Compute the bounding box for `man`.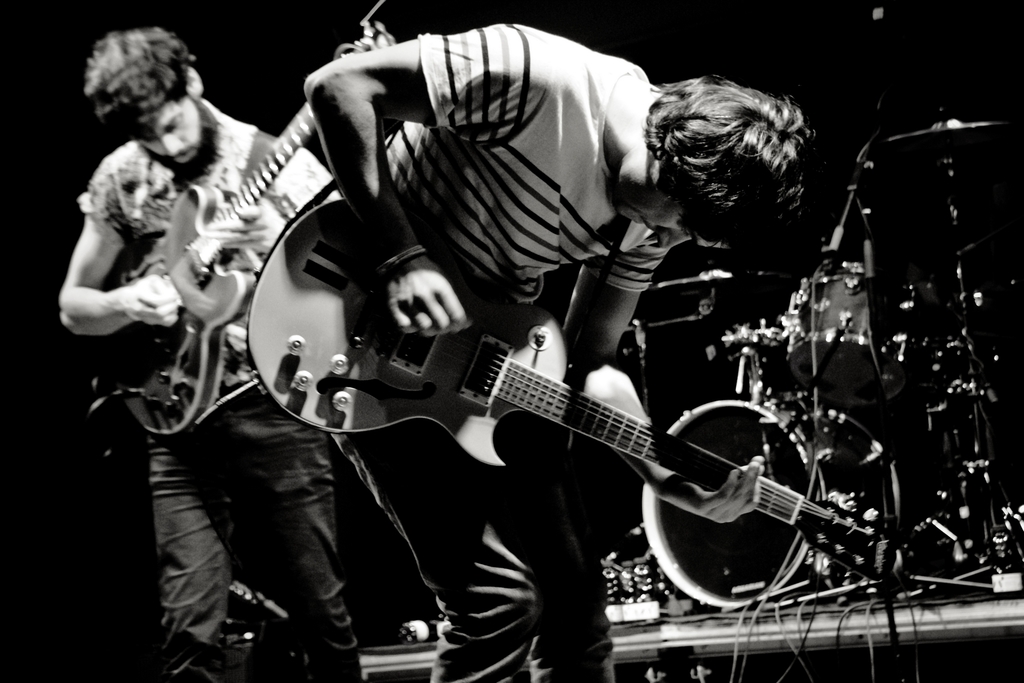
{"left": 302, "top": 22, "right": 817, "bottom": 682}.
